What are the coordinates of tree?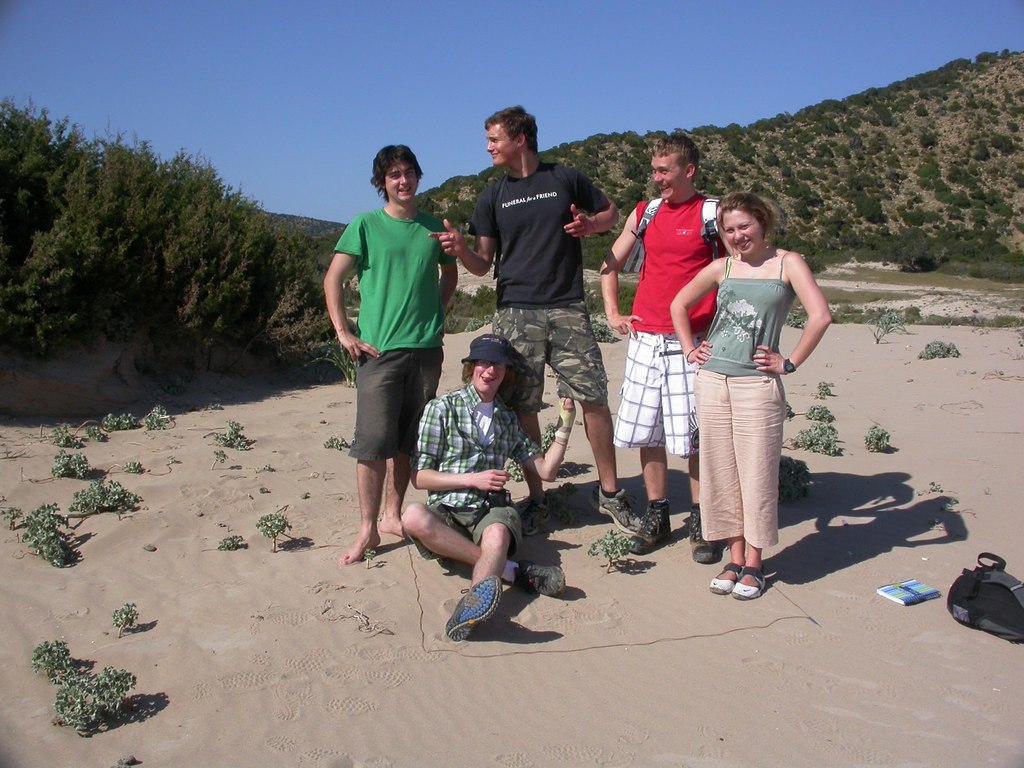
0/90/326/362.
